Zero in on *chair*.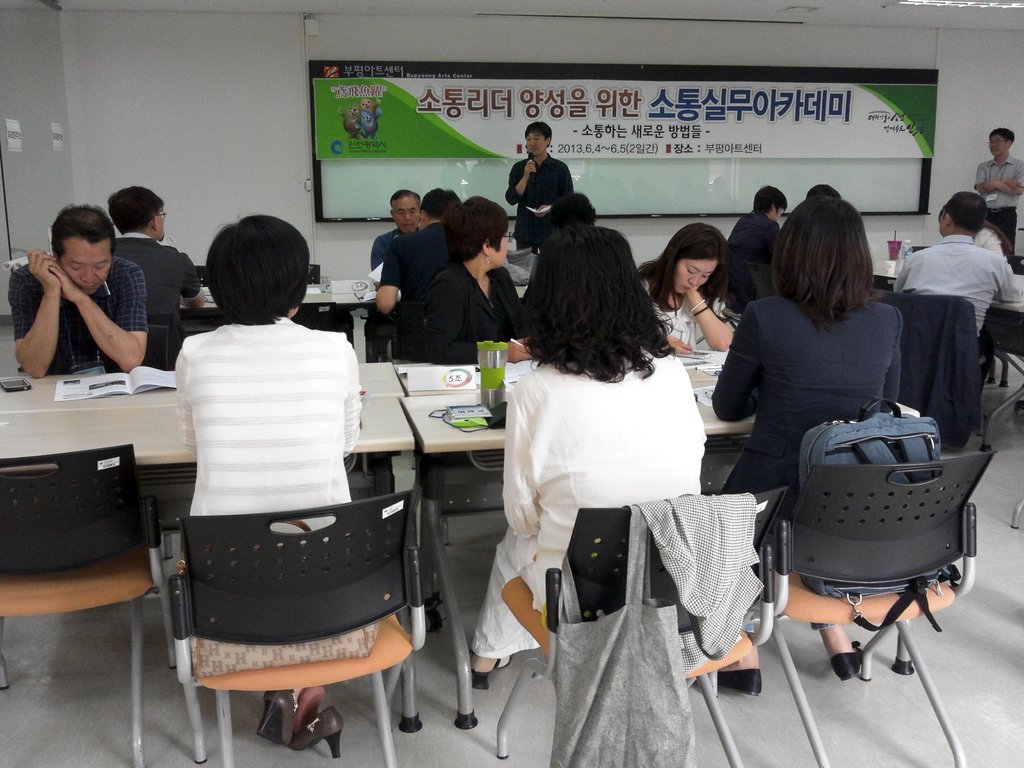
Zeroed in: select_region(718, 444, 993, 767).
